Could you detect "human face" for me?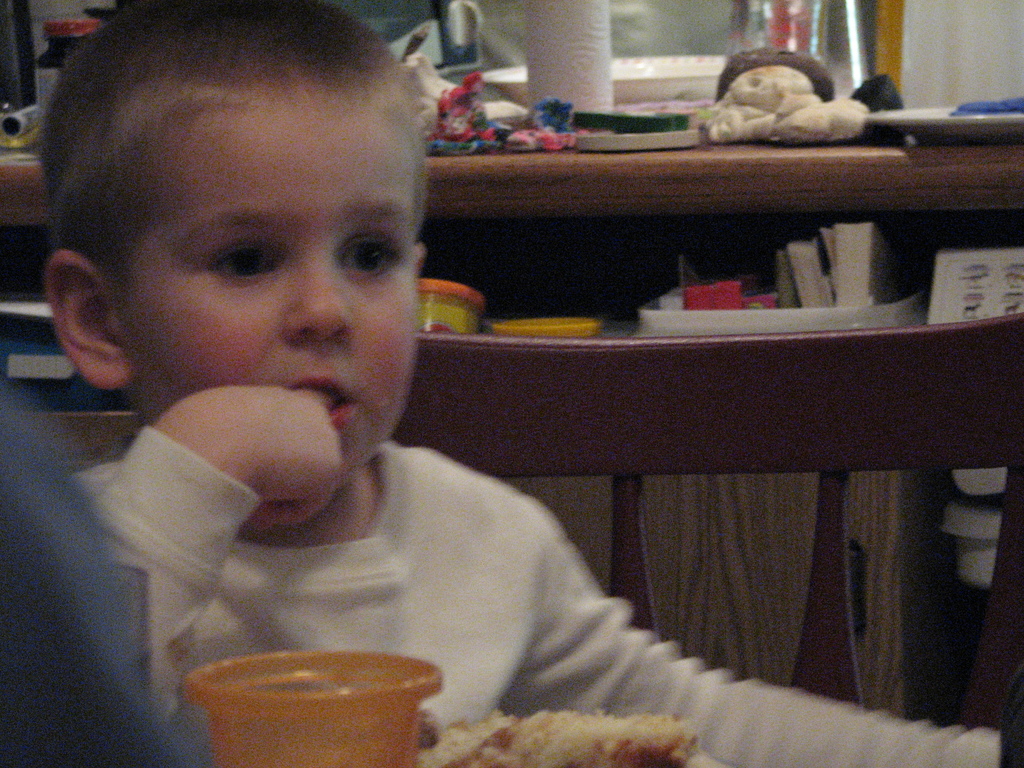
Detection result: <box>118,109,422,475</box>.
